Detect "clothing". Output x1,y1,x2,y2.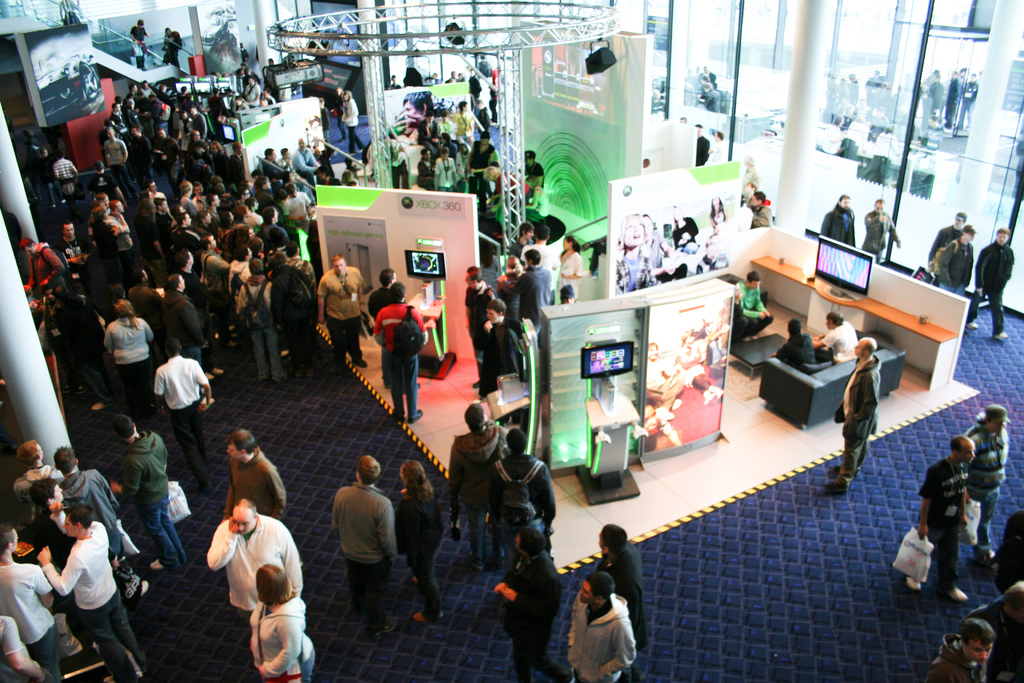
51,541,142,682.
